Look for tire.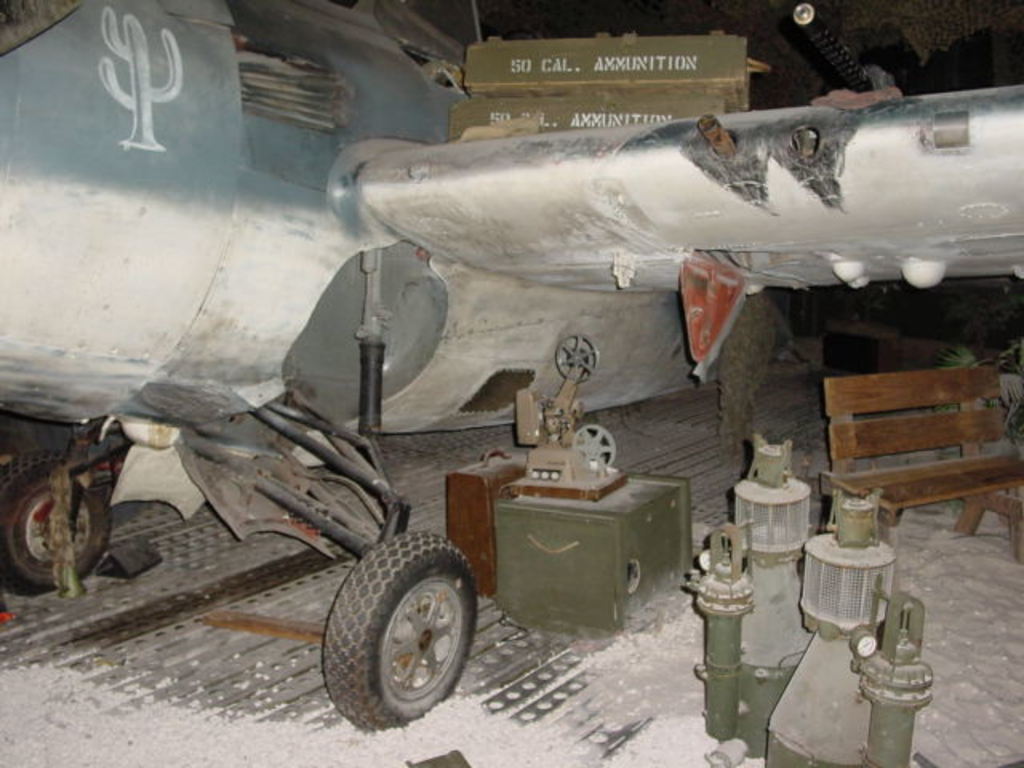
Found: 0:437:133:592.
